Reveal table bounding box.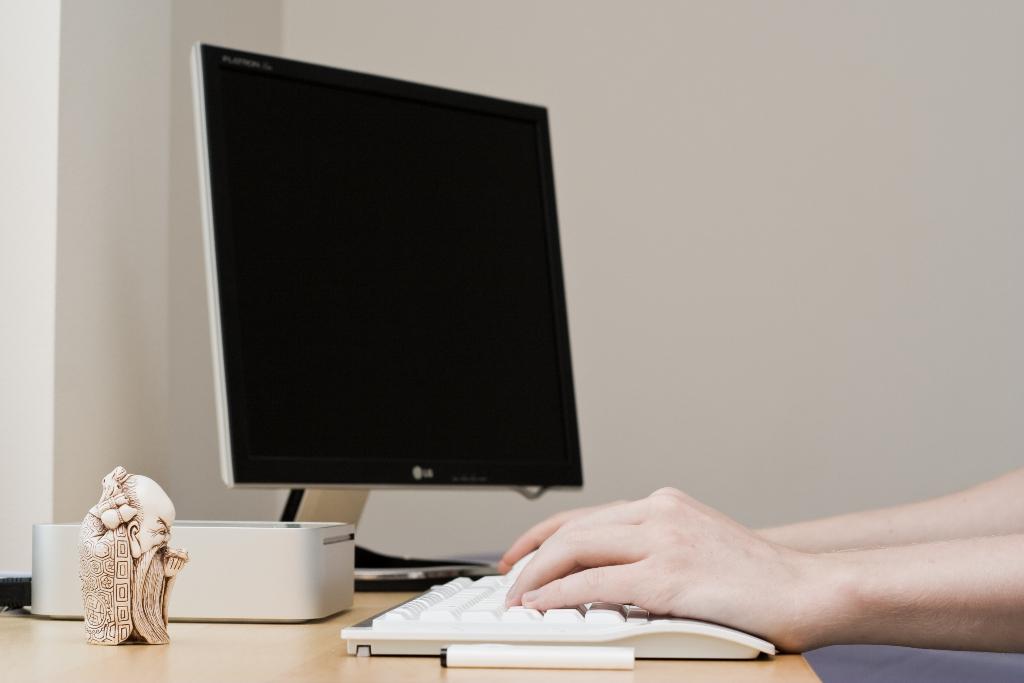
Revealed: [left=0, top=576, right=820, bottom=682].
